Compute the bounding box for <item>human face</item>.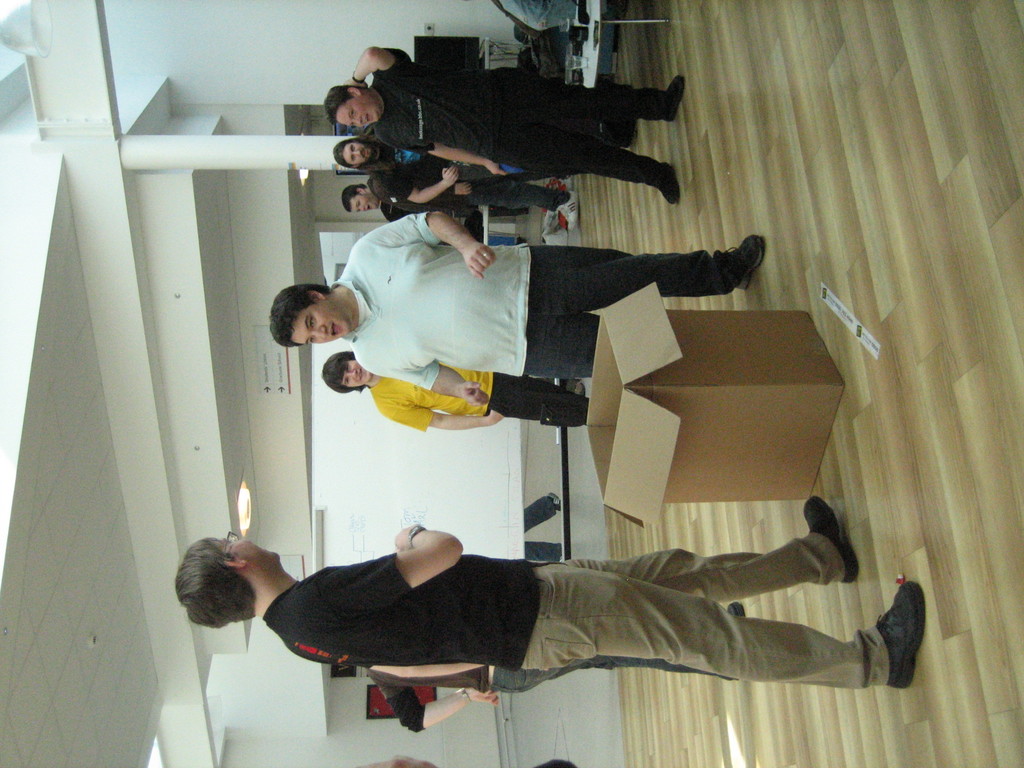
{"left": 293, "top": 303, "right": 351, "bottom": 345}.
